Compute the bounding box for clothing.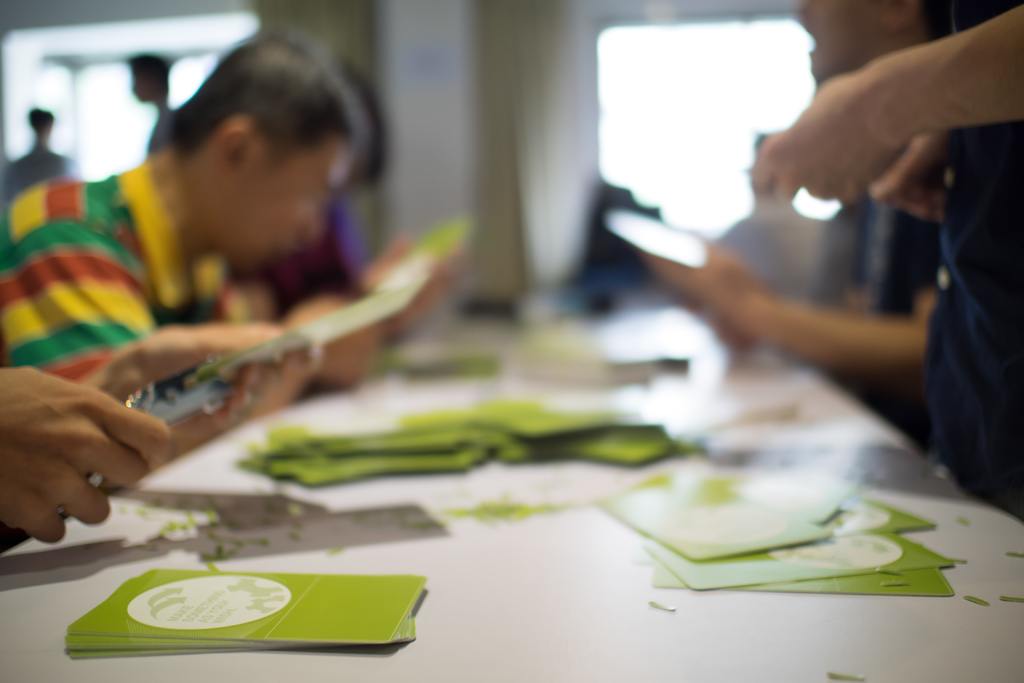
pyautogui.locateOnScreen(908, 62, 1023, 521).
